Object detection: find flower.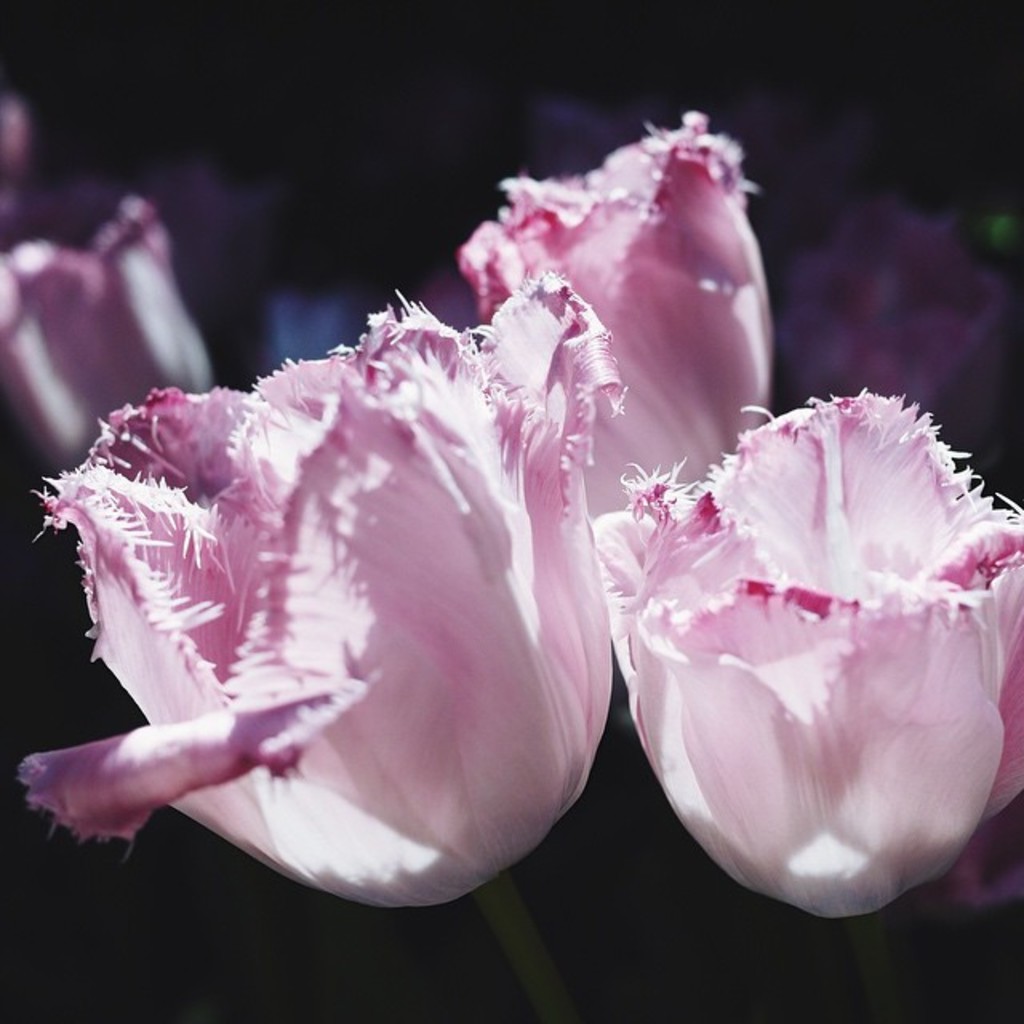
select_region(13, 277, 632, 915).
